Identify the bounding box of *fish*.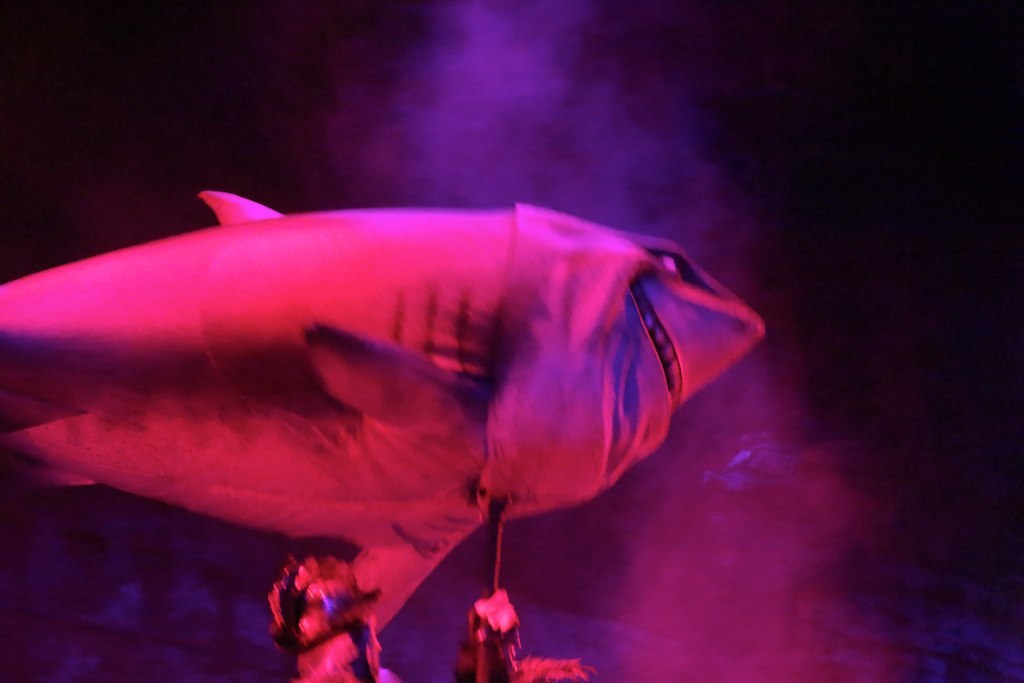
pyautogui.locateOnScreen(0, 165, 785, 666).
